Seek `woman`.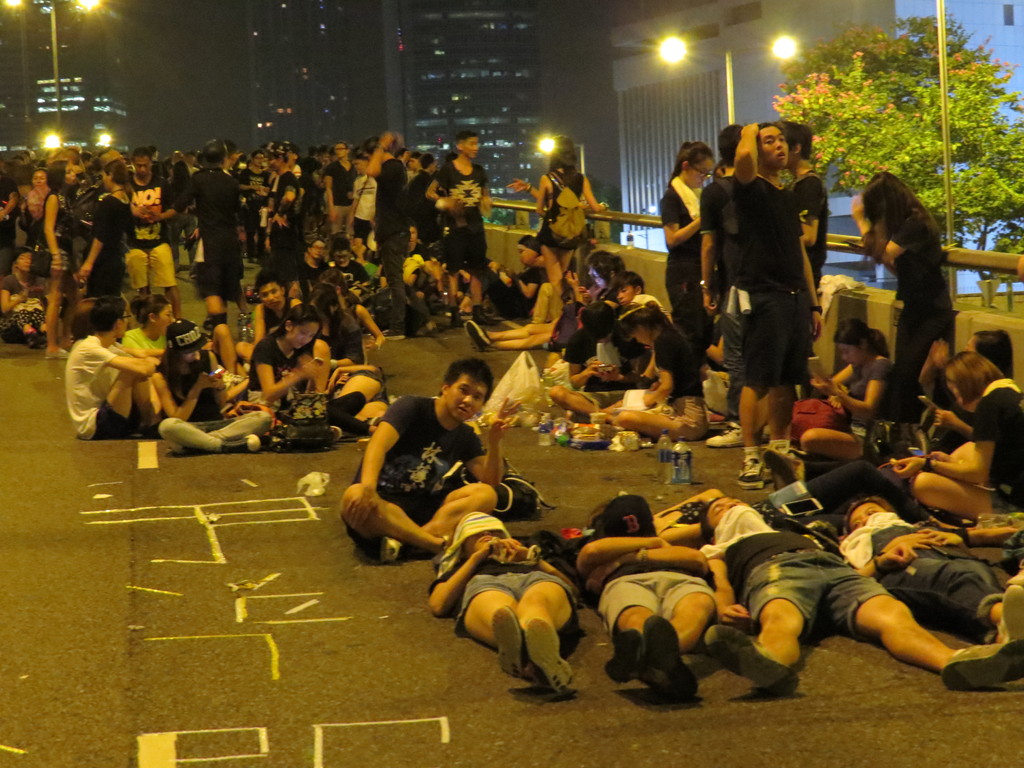
{"left": 428, "top": 511, "right": 591, "bottom": 696}.
